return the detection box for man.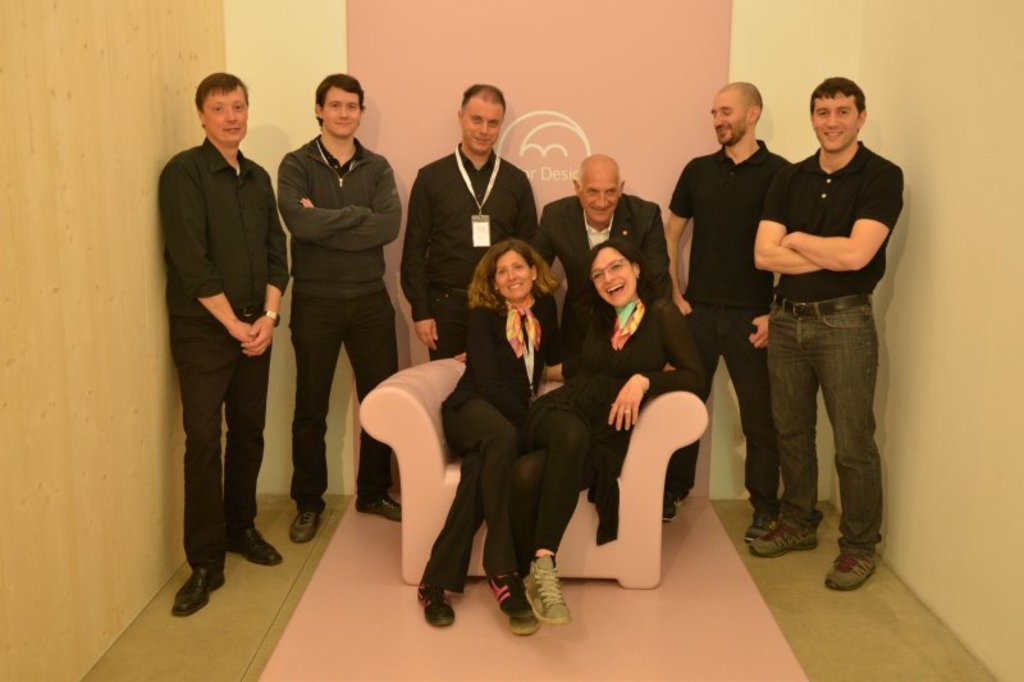
<box>530,155,680,383</box>.
